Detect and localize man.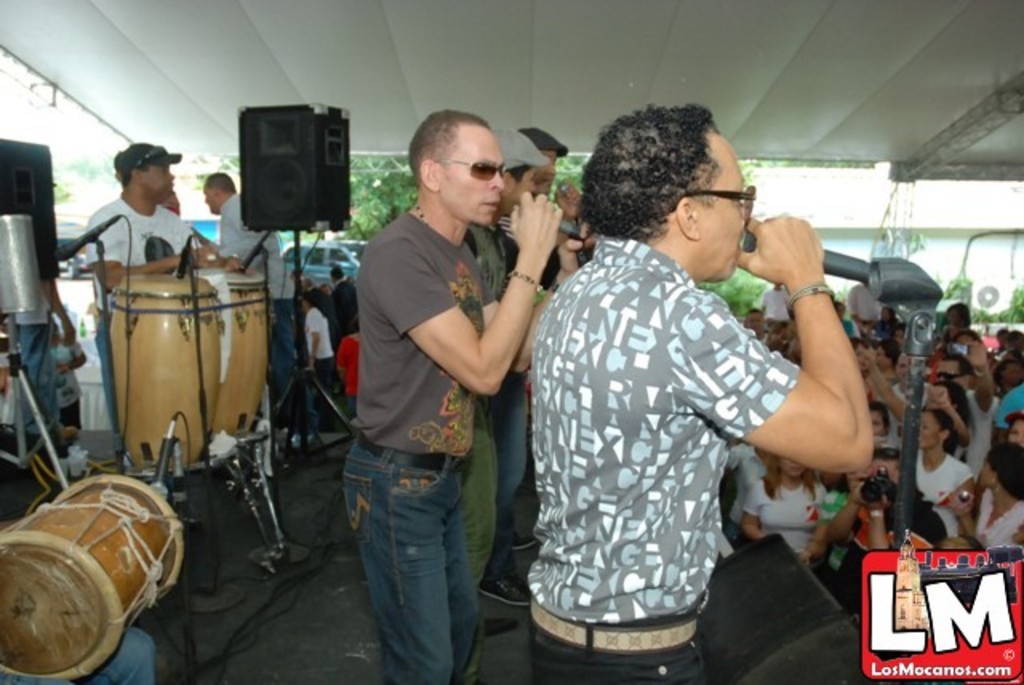
Localized at <region>198, 163, 320, 445</region>.
